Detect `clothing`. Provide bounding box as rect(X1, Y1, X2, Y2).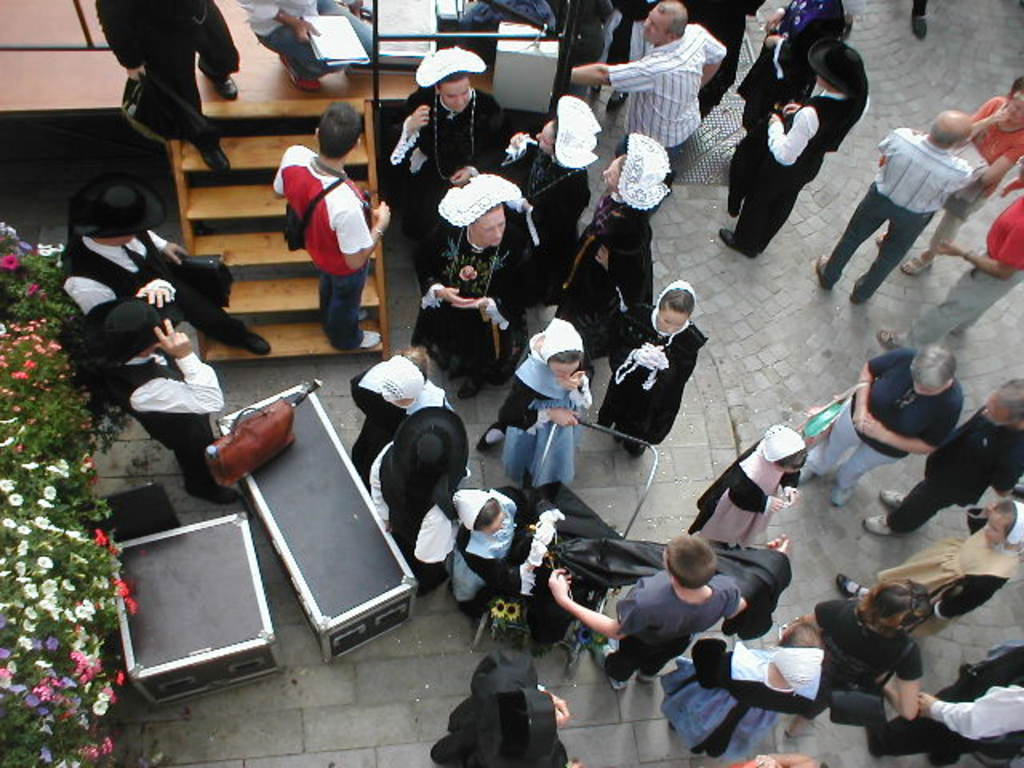
rect(59, 240, 234, 398).
